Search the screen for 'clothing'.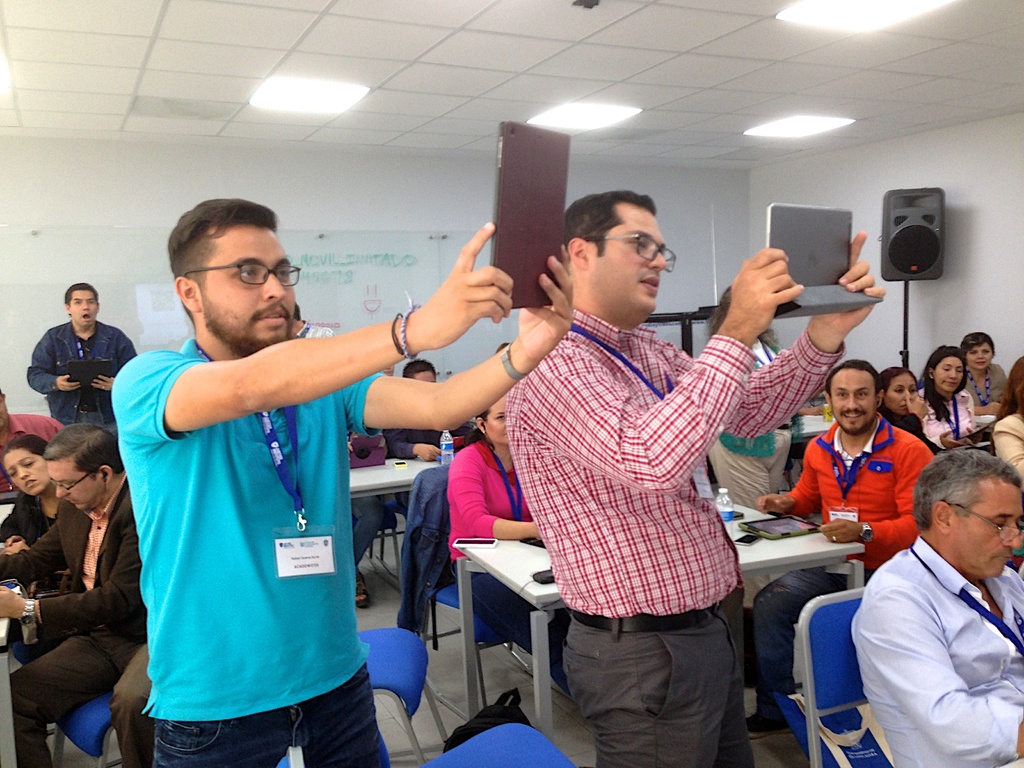
Found at <region>0, 492, 72, 589</region>.
